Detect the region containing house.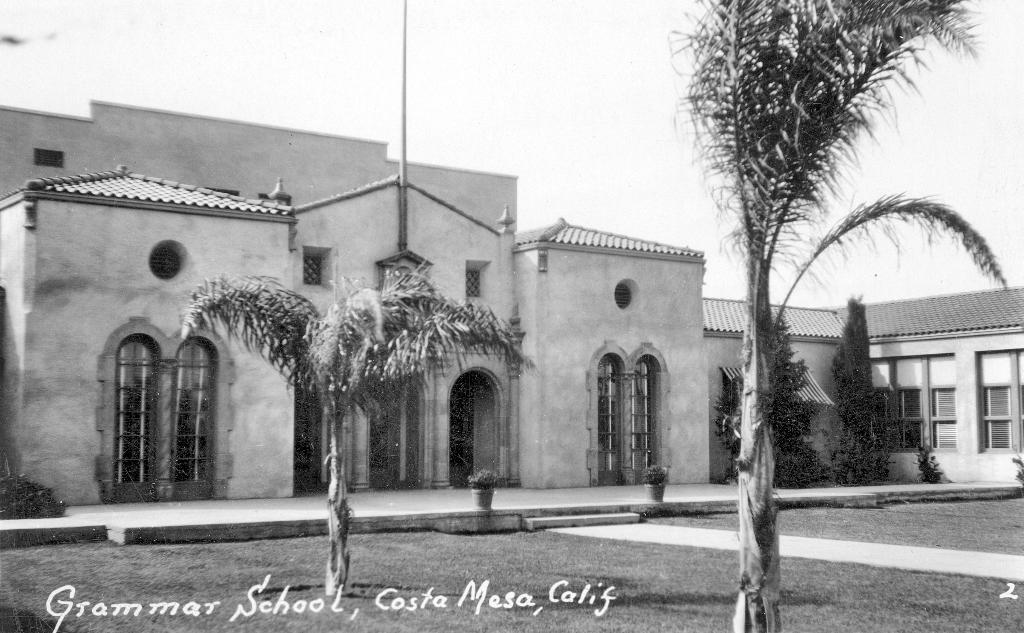
(1,0,1023,504).
